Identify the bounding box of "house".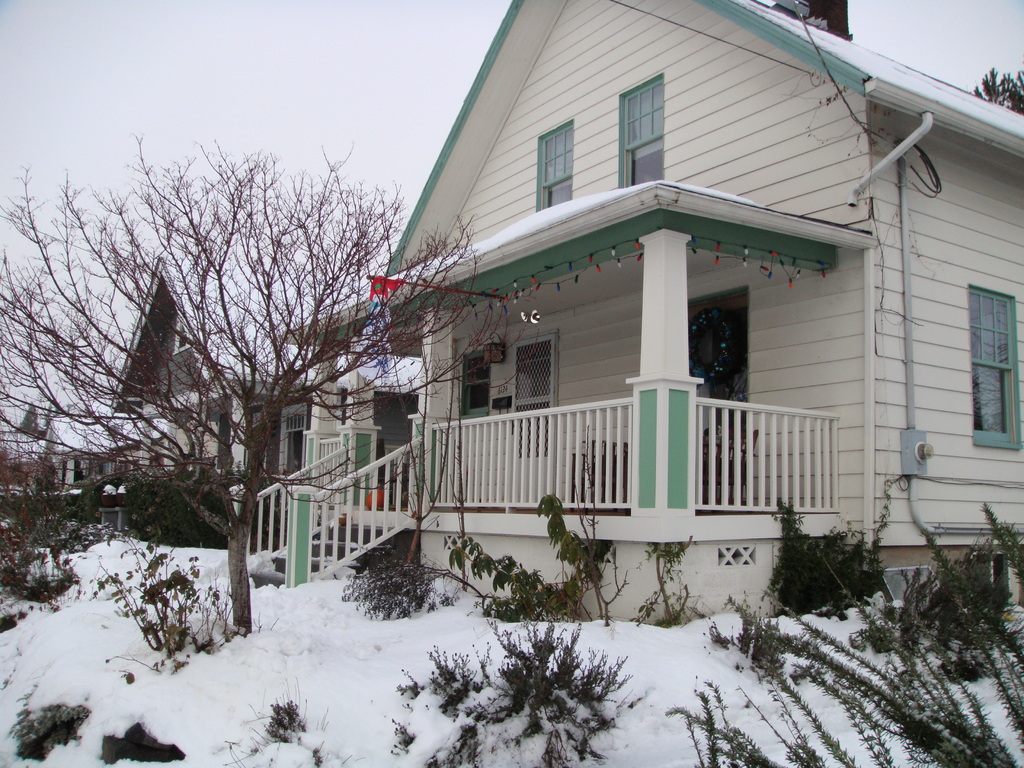
crop(104, 243, 440, 536).
